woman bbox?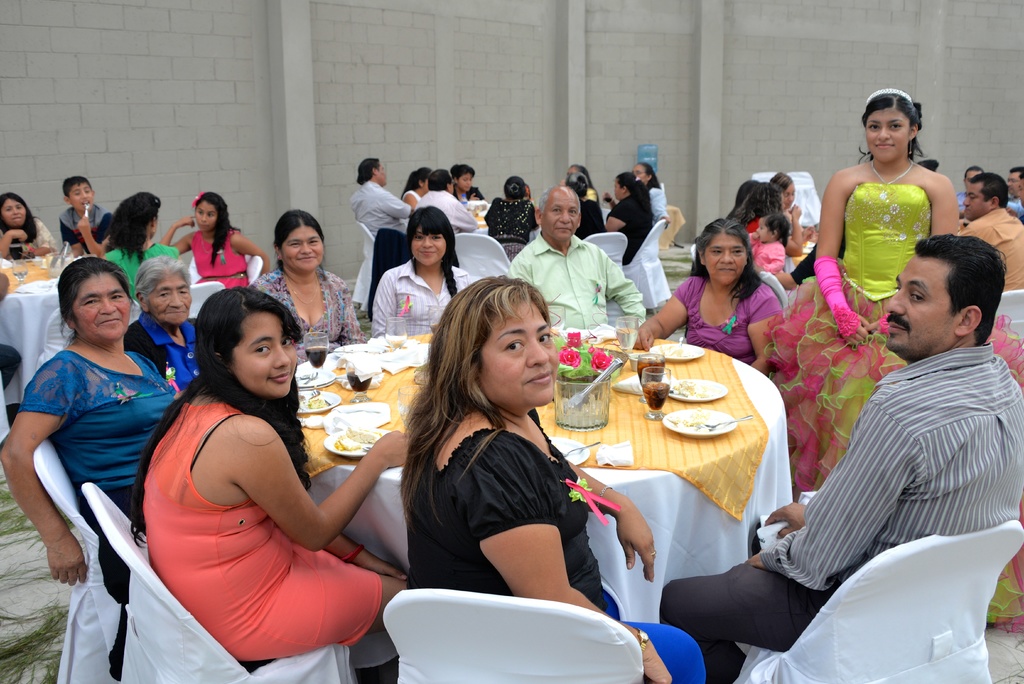
(559,163,598,200)
